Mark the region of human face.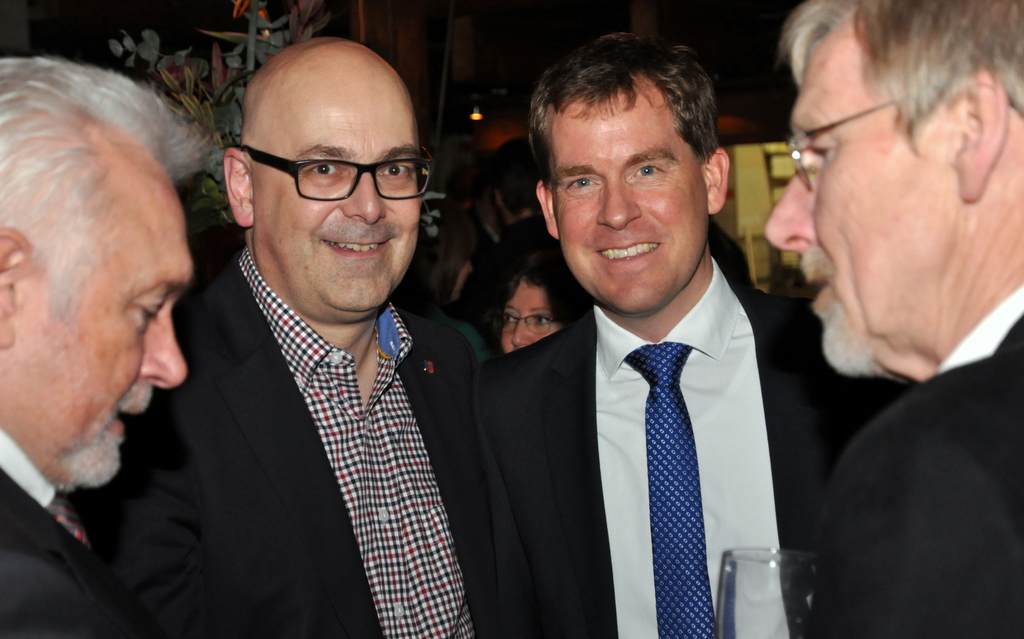
Region: select_region(552, 72, 712, 314).
